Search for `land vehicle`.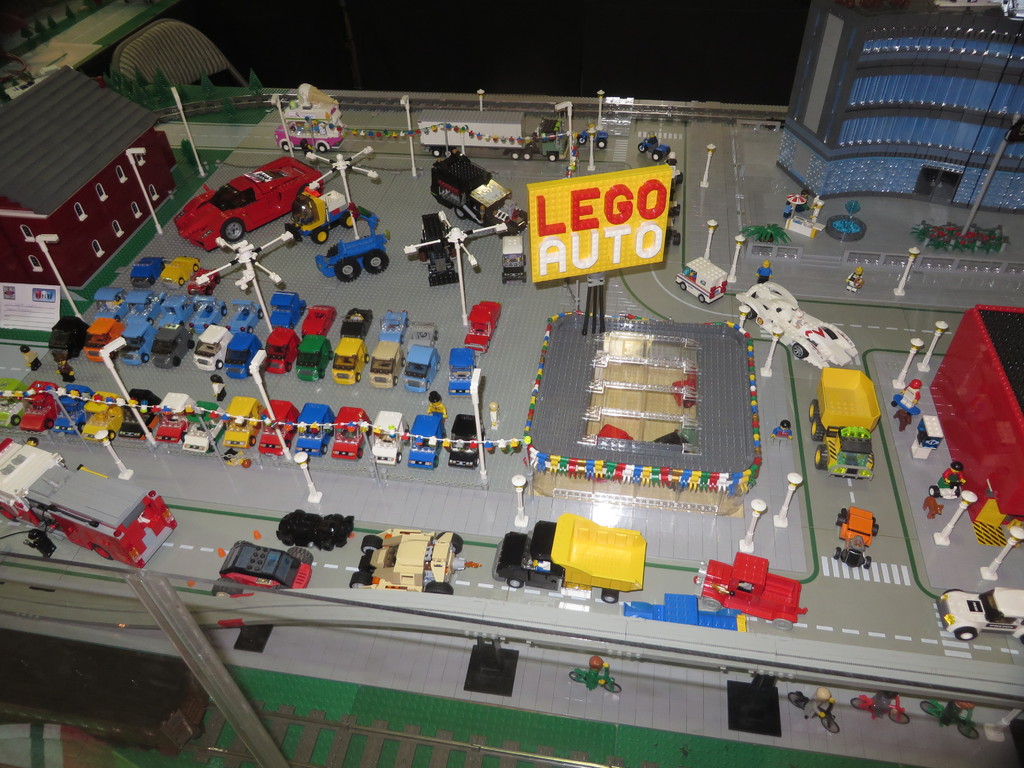
Found at x1=333, y1=333, x2=372, y2=380.
